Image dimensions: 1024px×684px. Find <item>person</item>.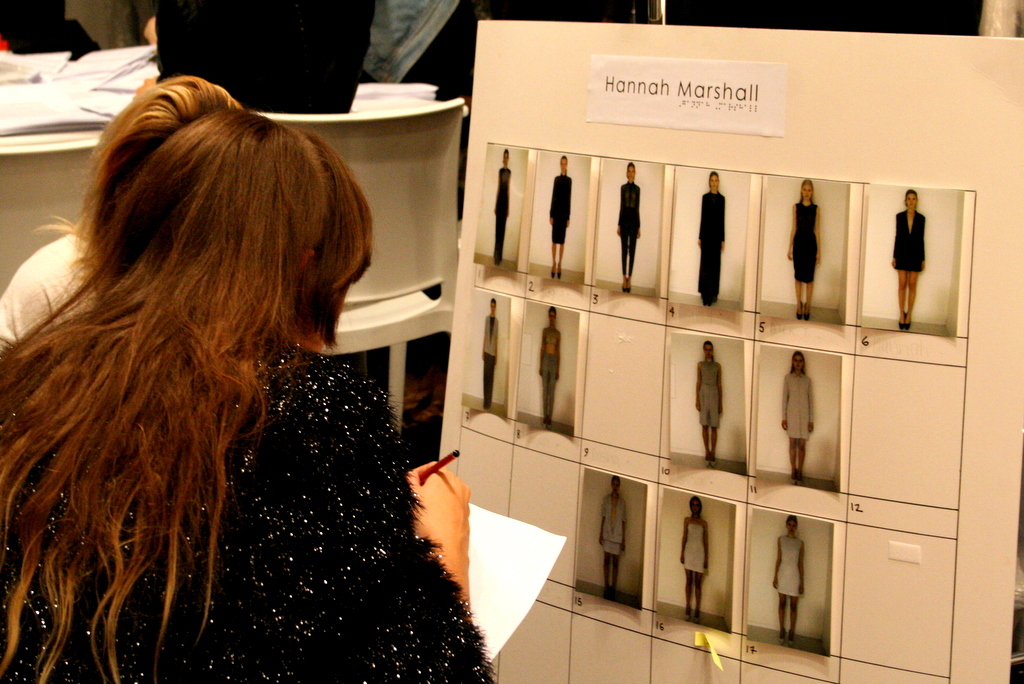
bbox(676, 500, 710, 621).
